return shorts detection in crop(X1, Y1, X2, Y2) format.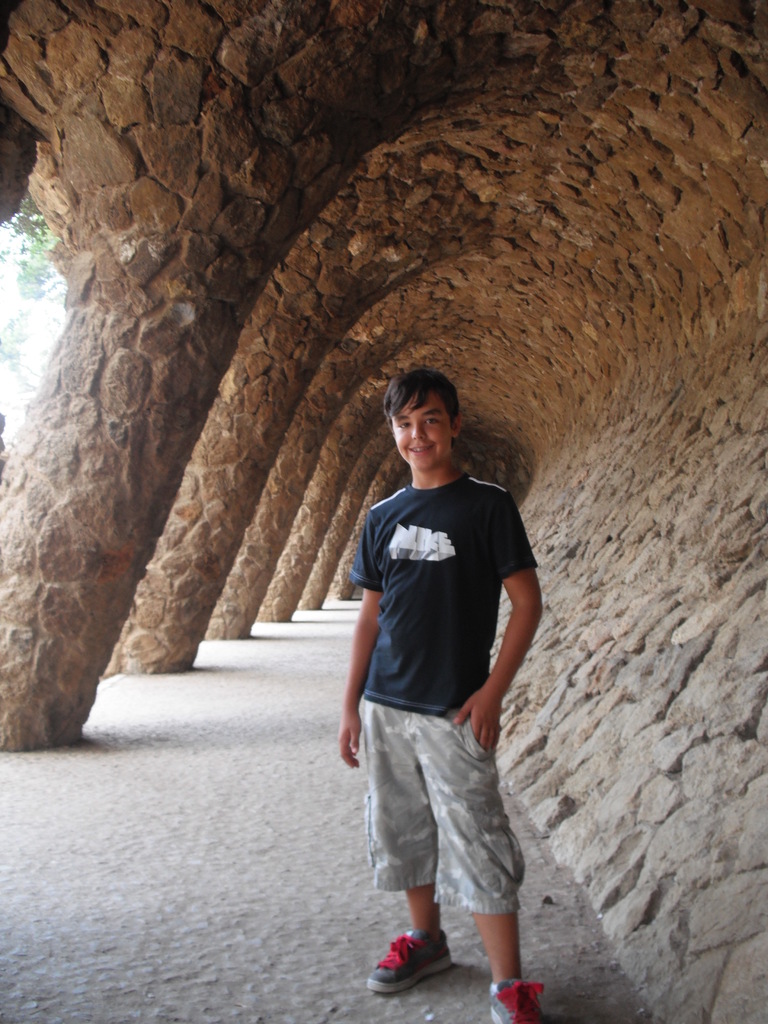
crop(360, 723, 527, 911).
